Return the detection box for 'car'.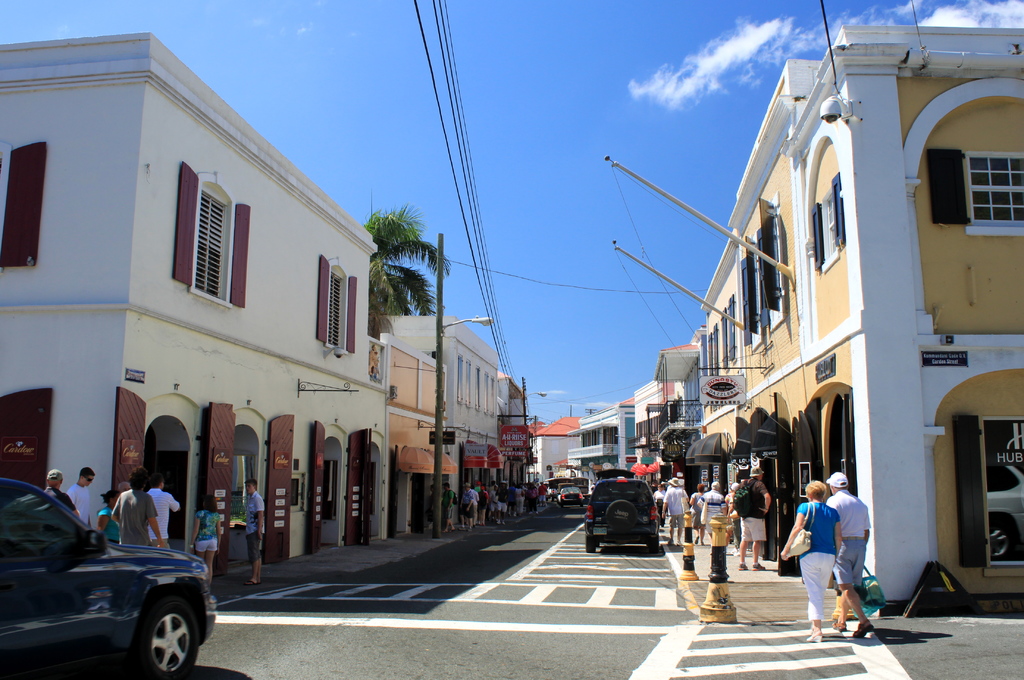
(990,455,1023,567).
